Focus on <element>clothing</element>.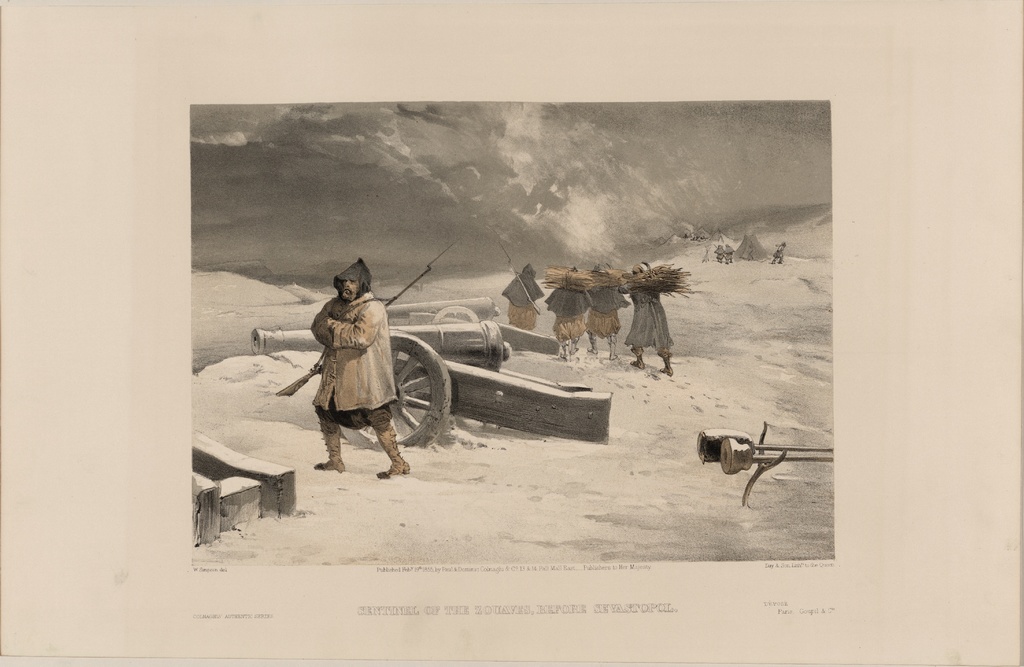
Focused at {"left": 586, "top": 288, "right": 630, "bottom": 338}.
